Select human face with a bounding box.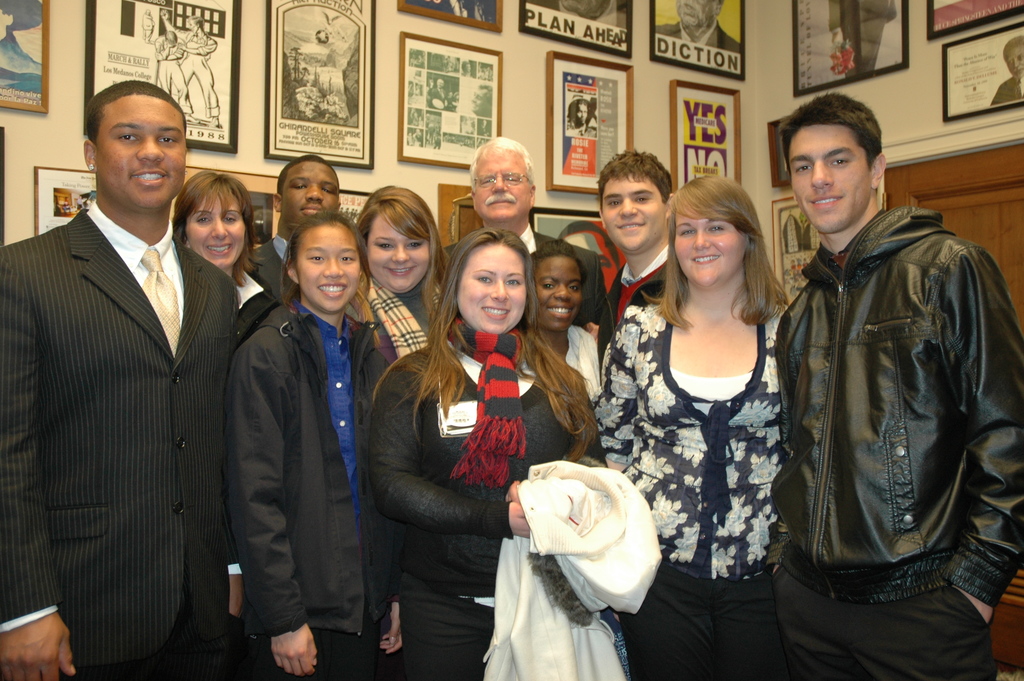
region(285, 158, 342, 227).
